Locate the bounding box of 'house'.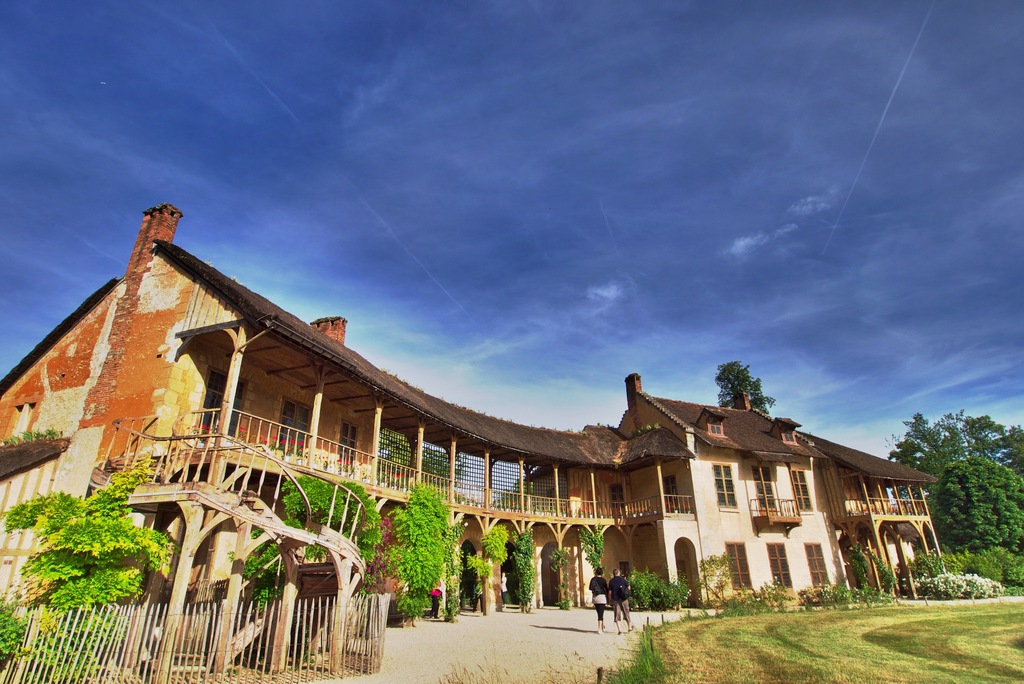
Bounding box: 58/234/901/639.
